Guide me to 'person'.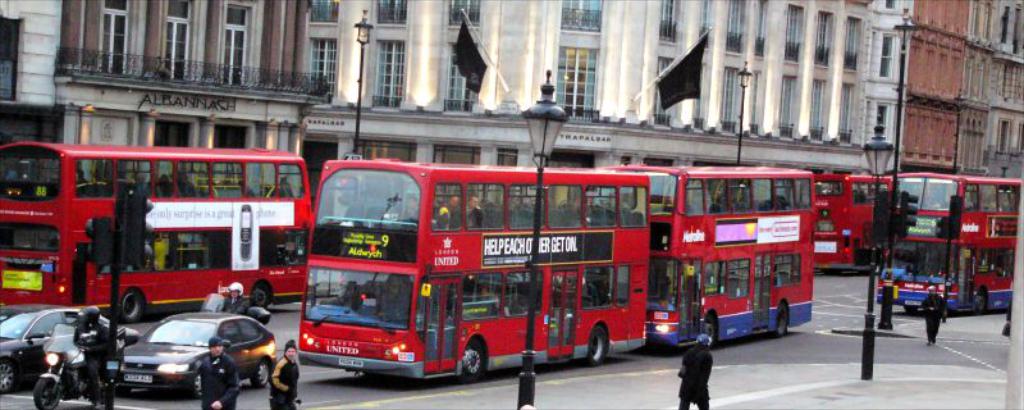
Guidance: (677,328,716,407).
